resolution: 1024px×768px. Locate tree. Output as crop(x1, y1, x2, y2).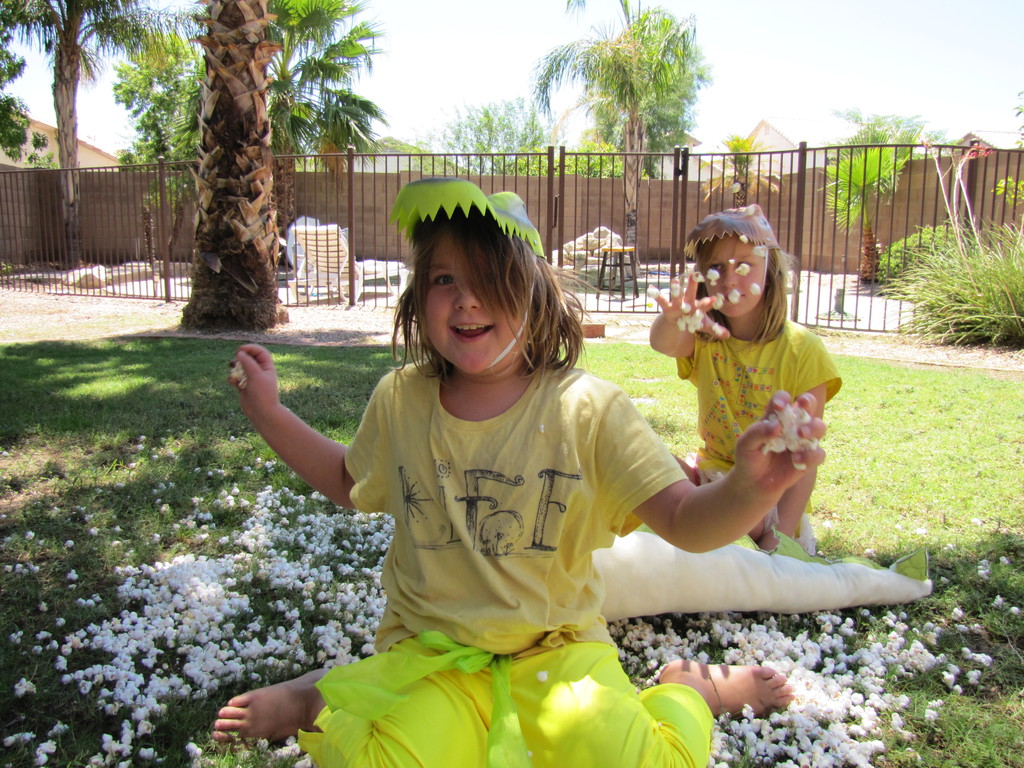
crop(0, 0, 161, 262).
